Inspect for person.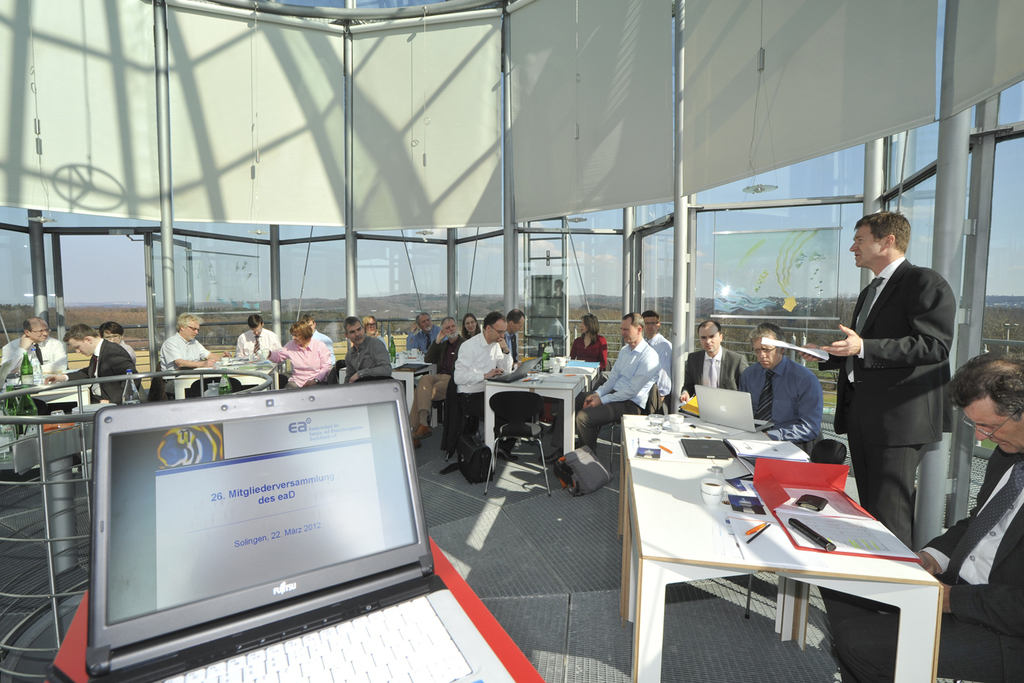
Inspection: region(500, 307, 525, 360).
